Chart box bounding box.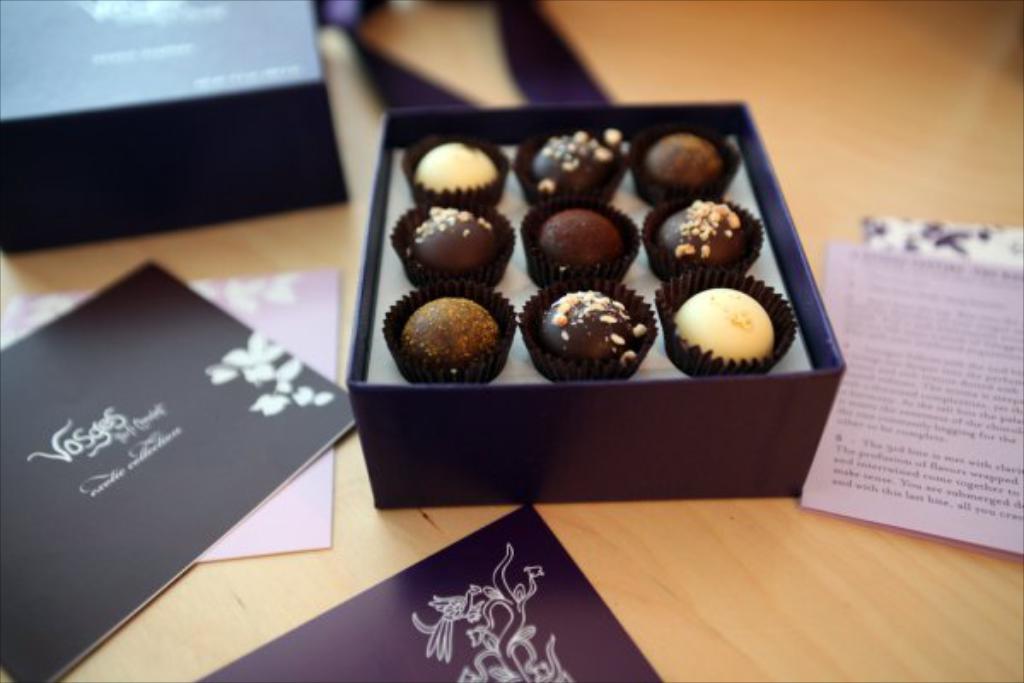
Charted: 0, 0, 367, 246.
